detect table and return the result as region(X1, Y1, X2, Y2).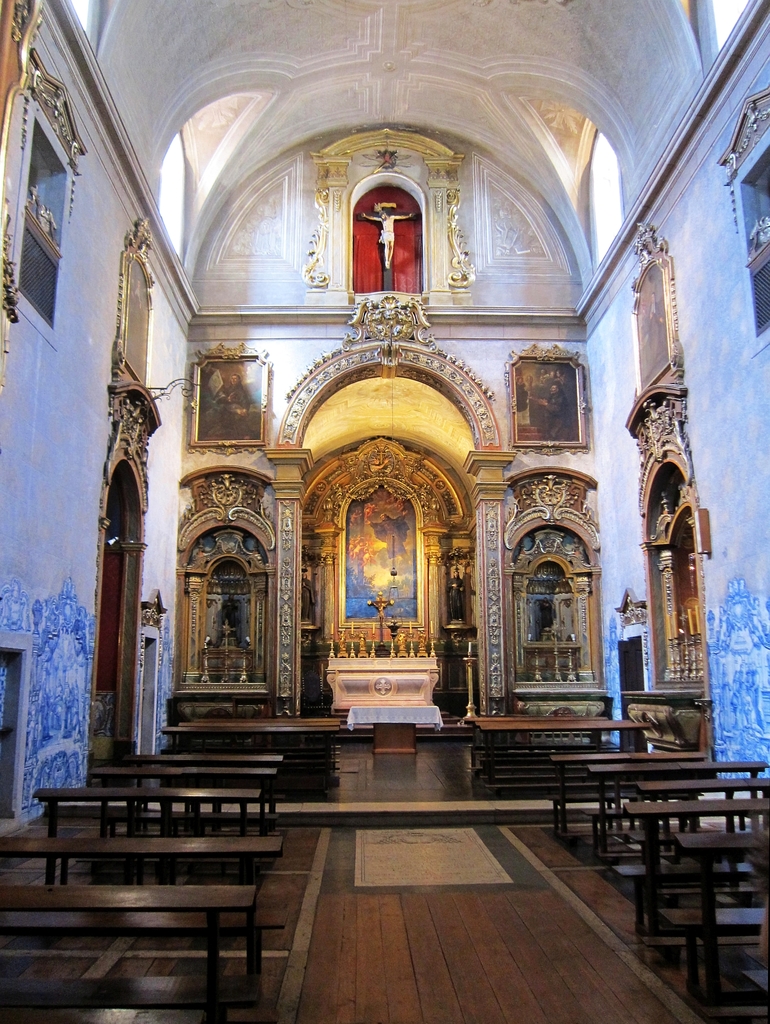
region(0, 877, 263, 1009).
